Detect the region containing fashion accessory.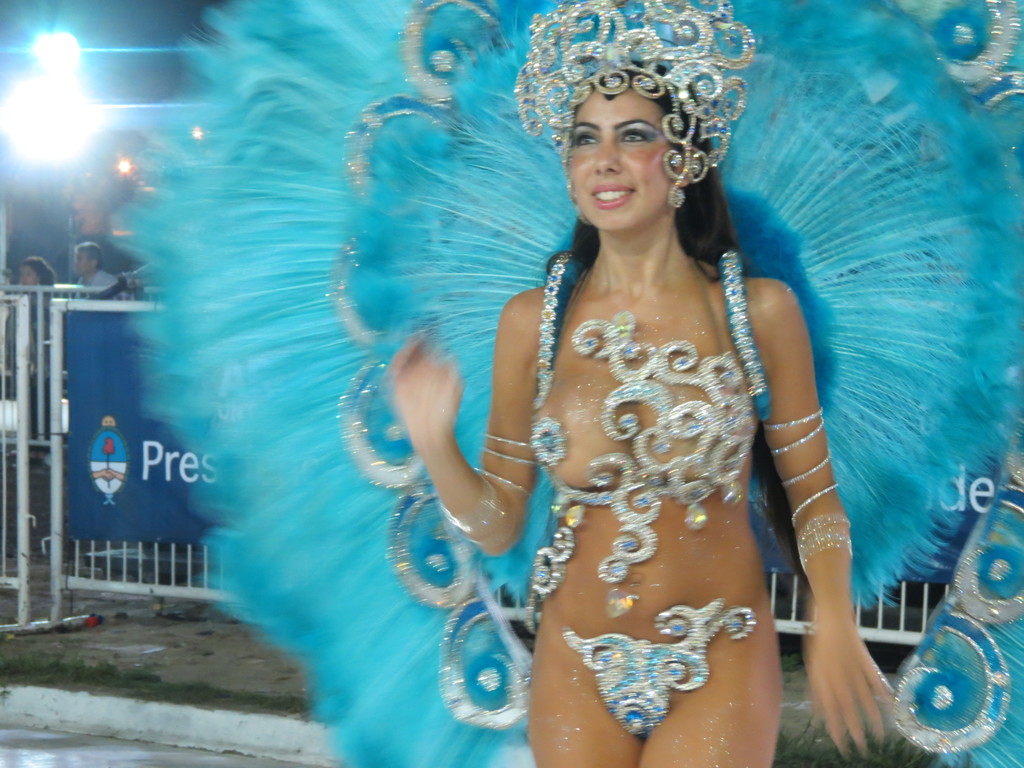
[left=509, top=0, right=757, bottom=205].
